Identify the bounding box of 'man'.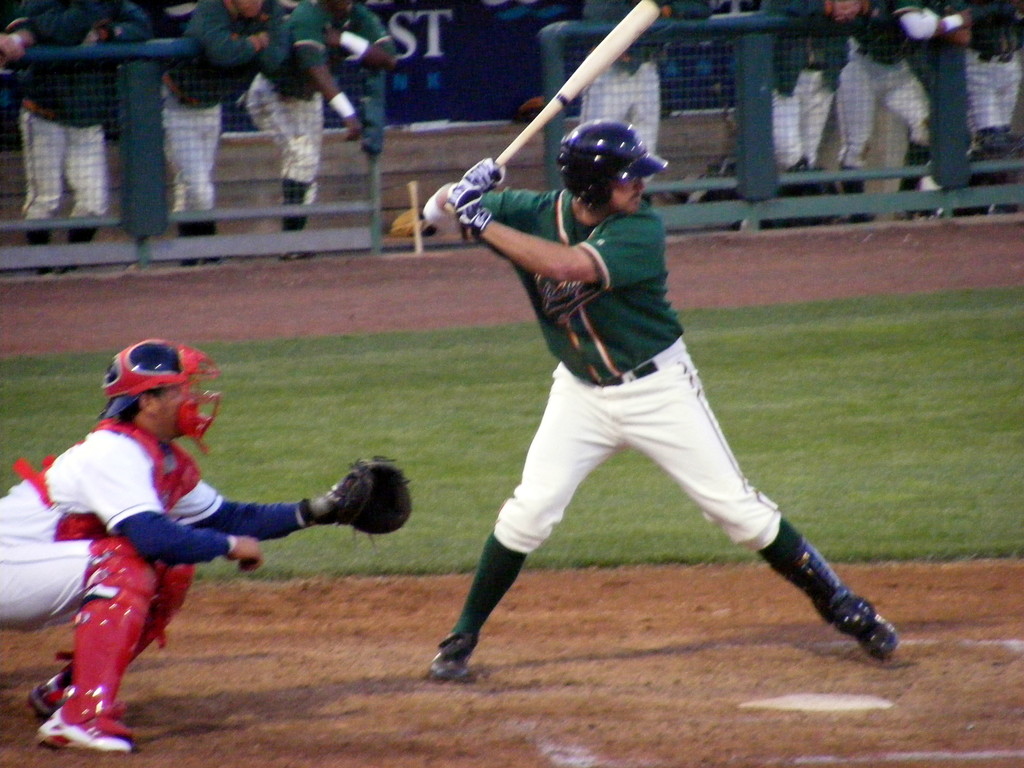
[x1=359, y1=133, x2=874, y2=673].
